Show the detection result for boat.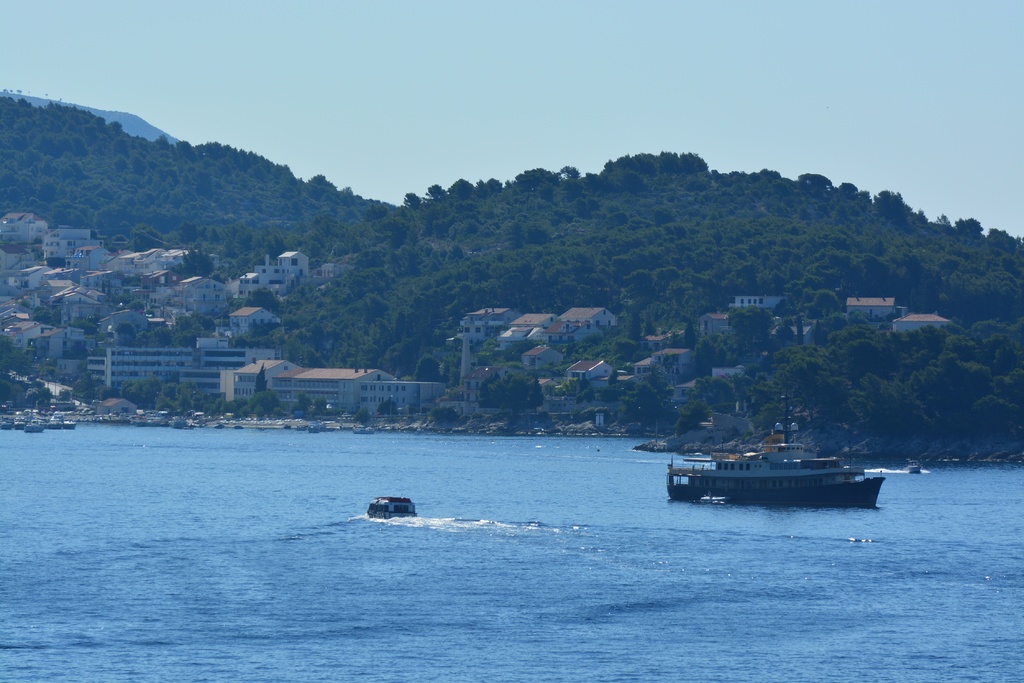
box(306, 421, 321, 437).
